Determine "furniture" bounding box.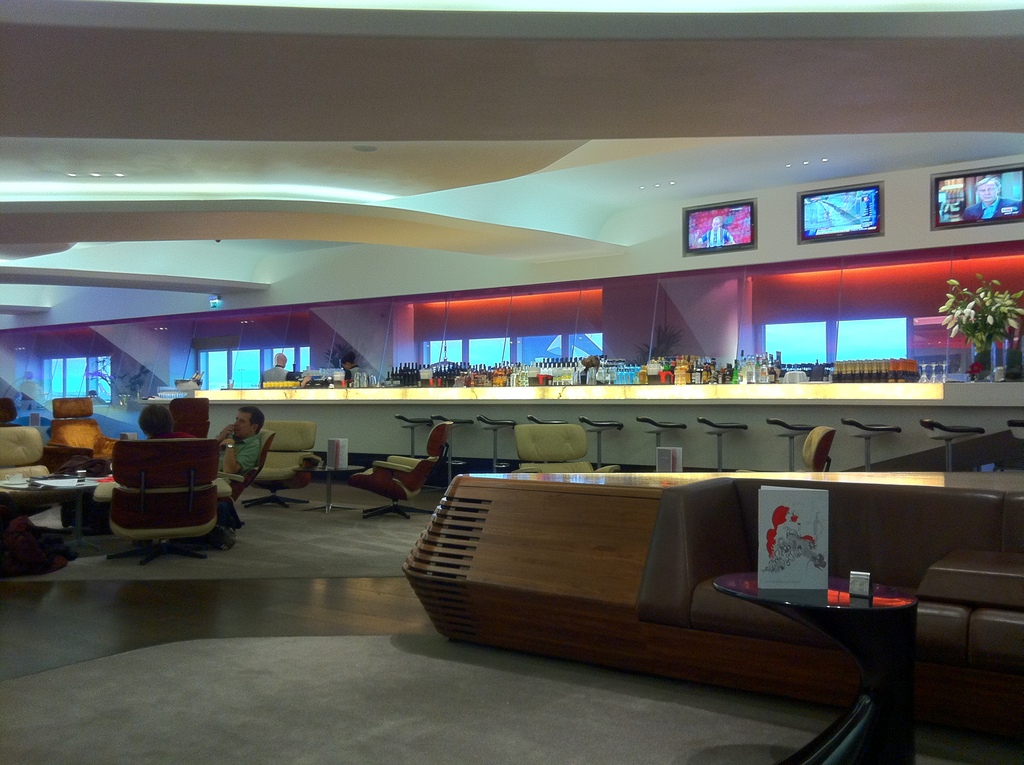
Determined: <bbox>393, 412, 433, 455</bbox>.
